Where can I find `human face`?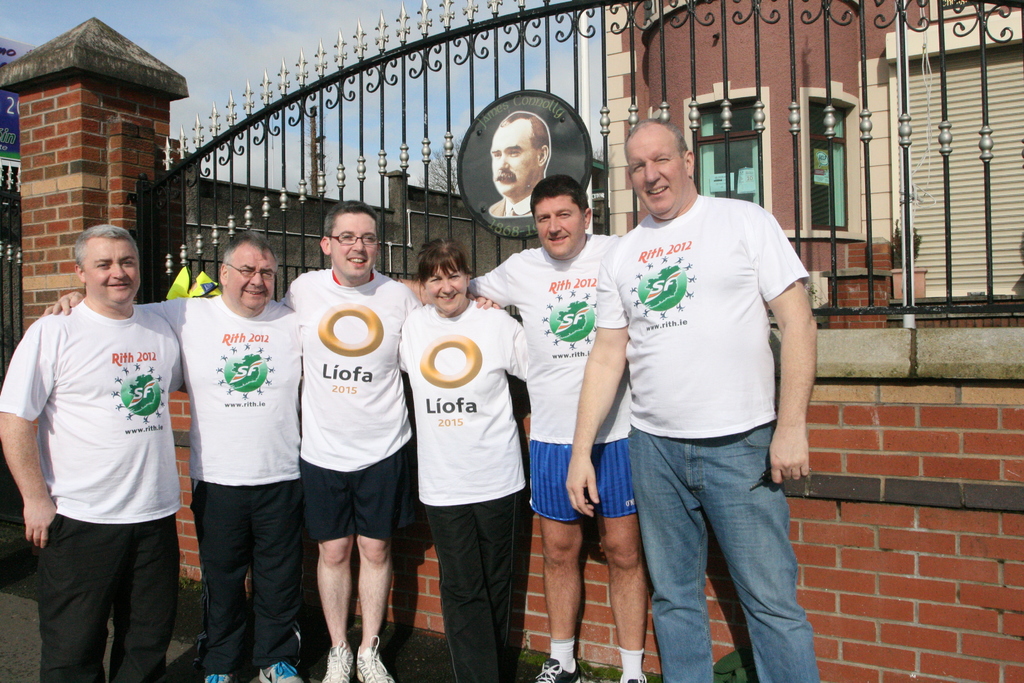
You can find it at left=425, top=265, right=470, bottom=318.
